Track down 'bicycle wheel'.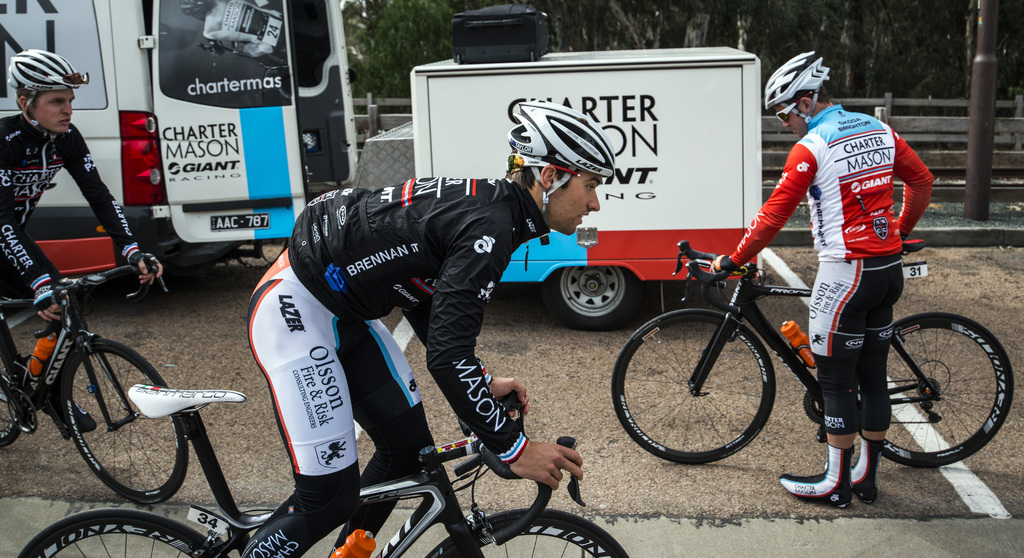
Tracked to bbox=(611, 308, 778, 473).
